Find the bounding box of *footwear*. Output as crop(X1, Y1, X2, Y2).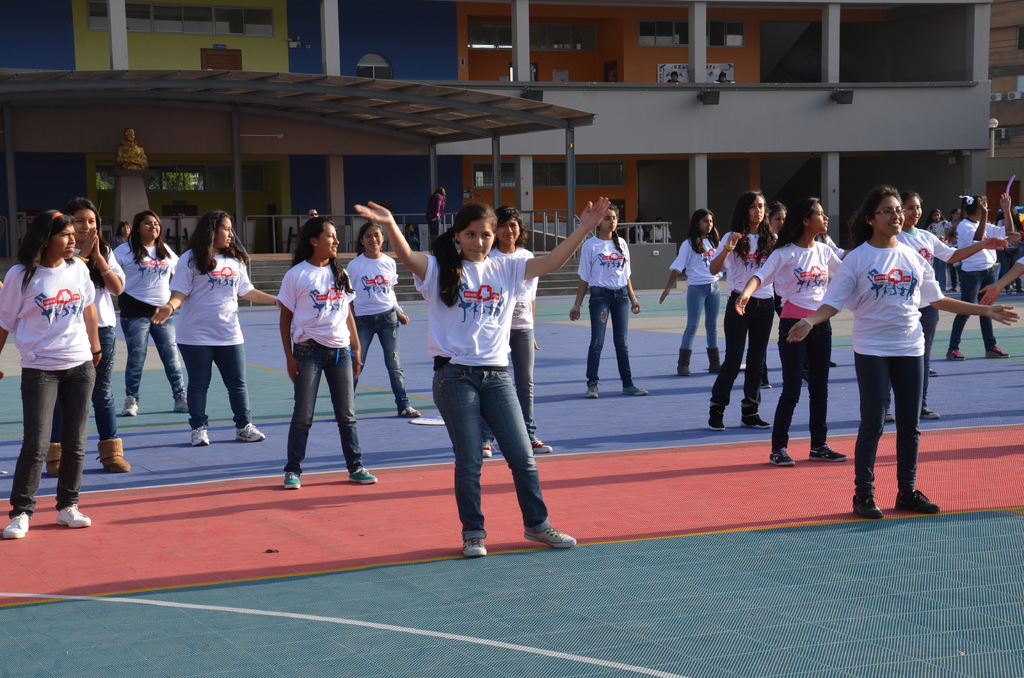
crop(121, 396, 138, 416).
